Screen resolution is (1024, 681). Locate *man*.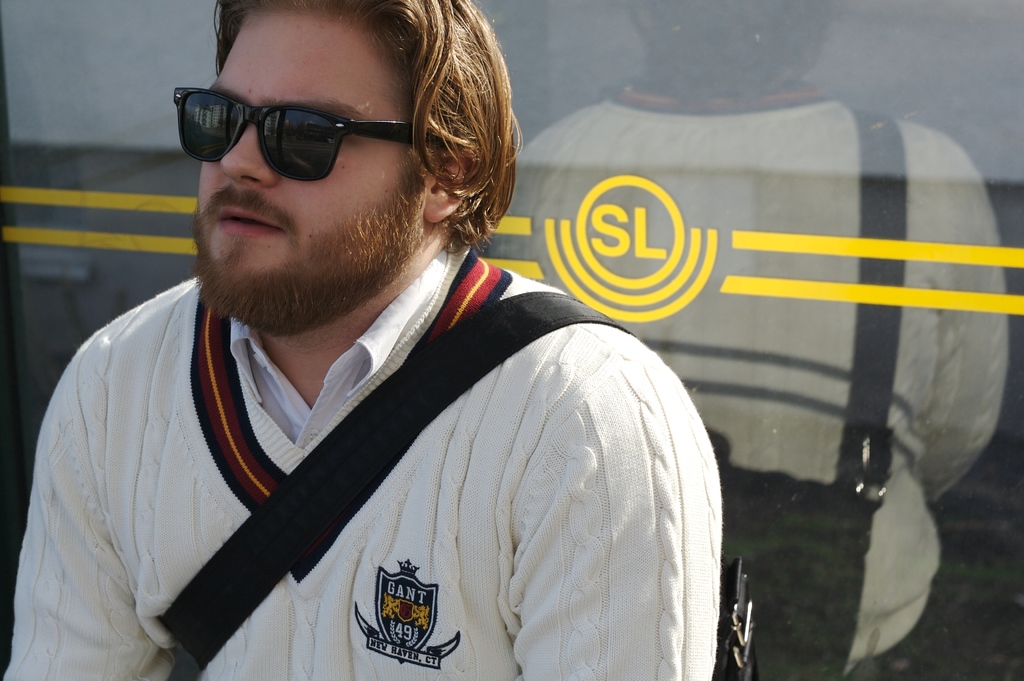
26, 4, 769, 673.
